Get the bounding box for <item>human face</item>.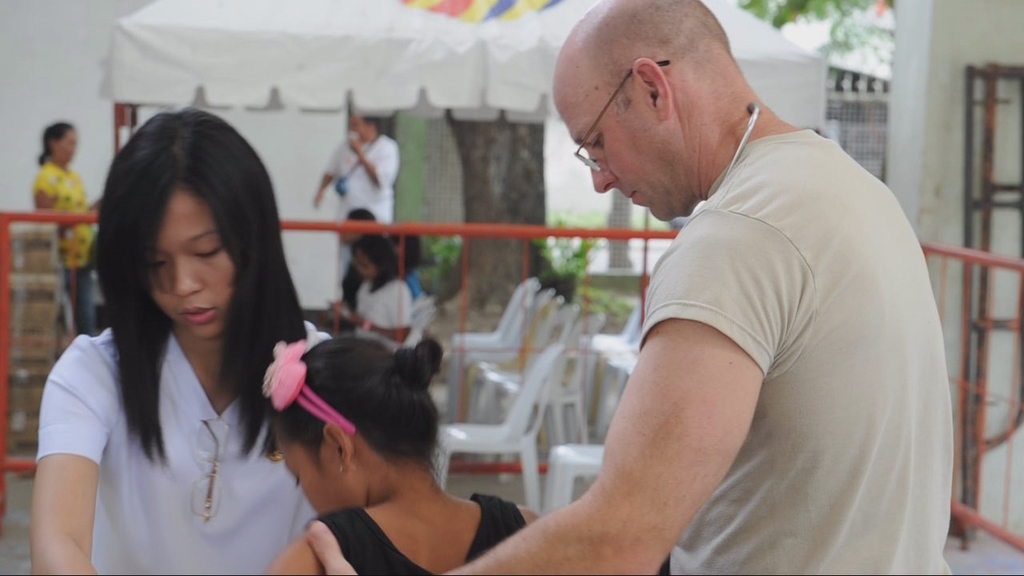
l=278, t=437, r=350, b=516.
